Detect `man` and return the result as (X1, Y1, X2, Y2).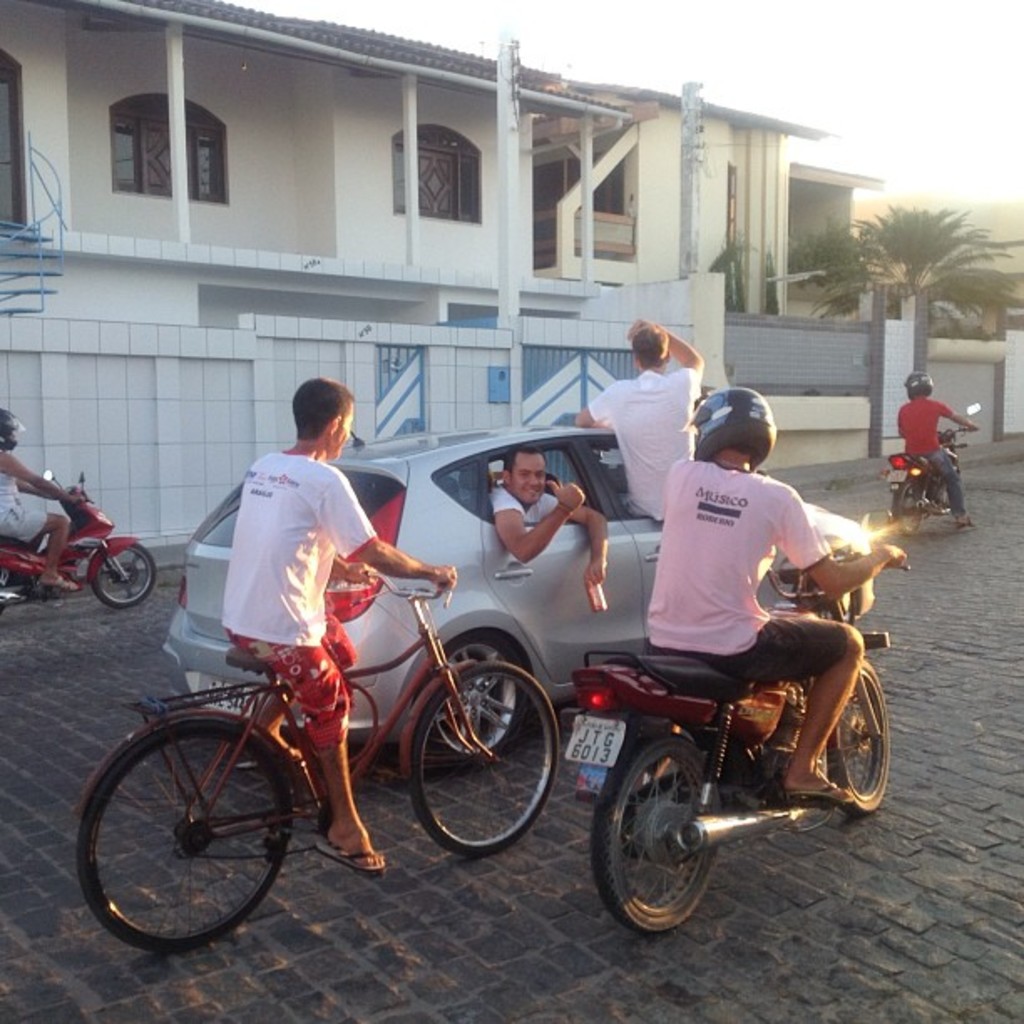
(893, 370, 984, 534).
